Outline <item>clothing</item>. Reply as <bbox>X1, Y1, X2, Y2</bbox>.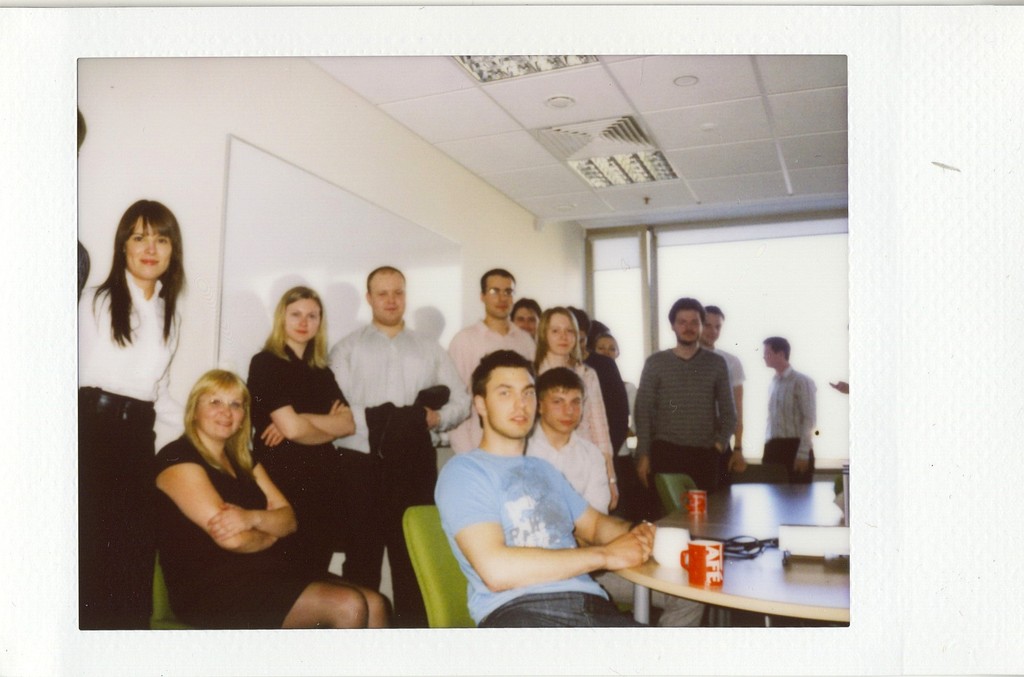
<bbox>445, 319, 539, 454</bbox>.
